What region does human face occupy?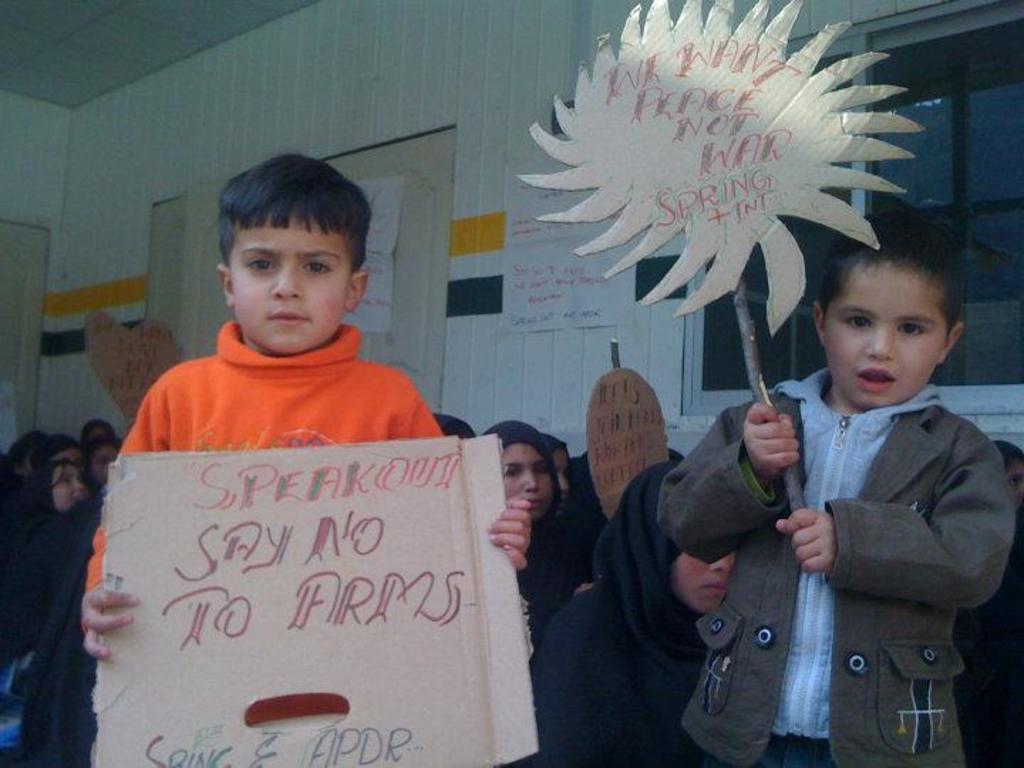
821:263:936:405.
